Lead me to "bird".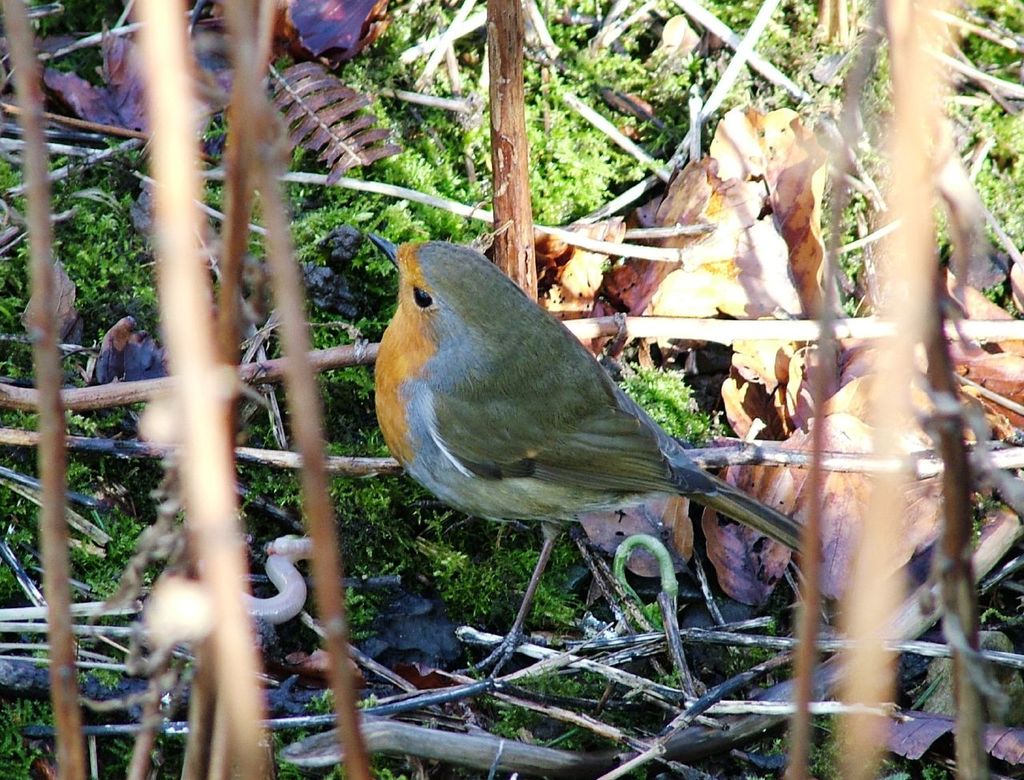
Lead to (358, 235, 767, 632).
